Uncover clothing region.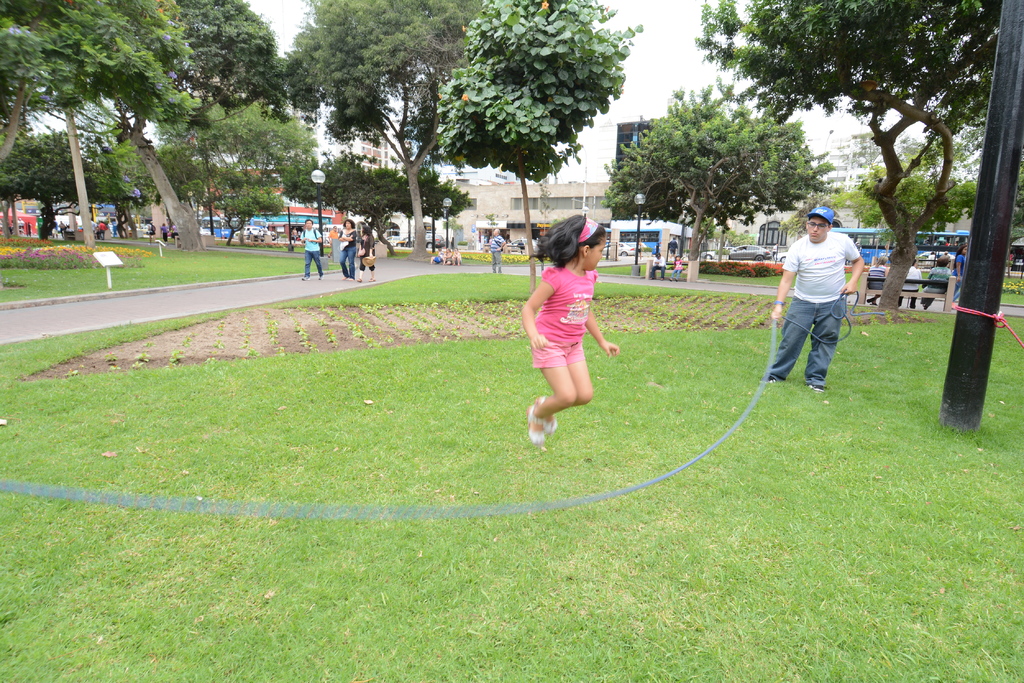
Uncovered: locate(298, 226, 324, 276).
